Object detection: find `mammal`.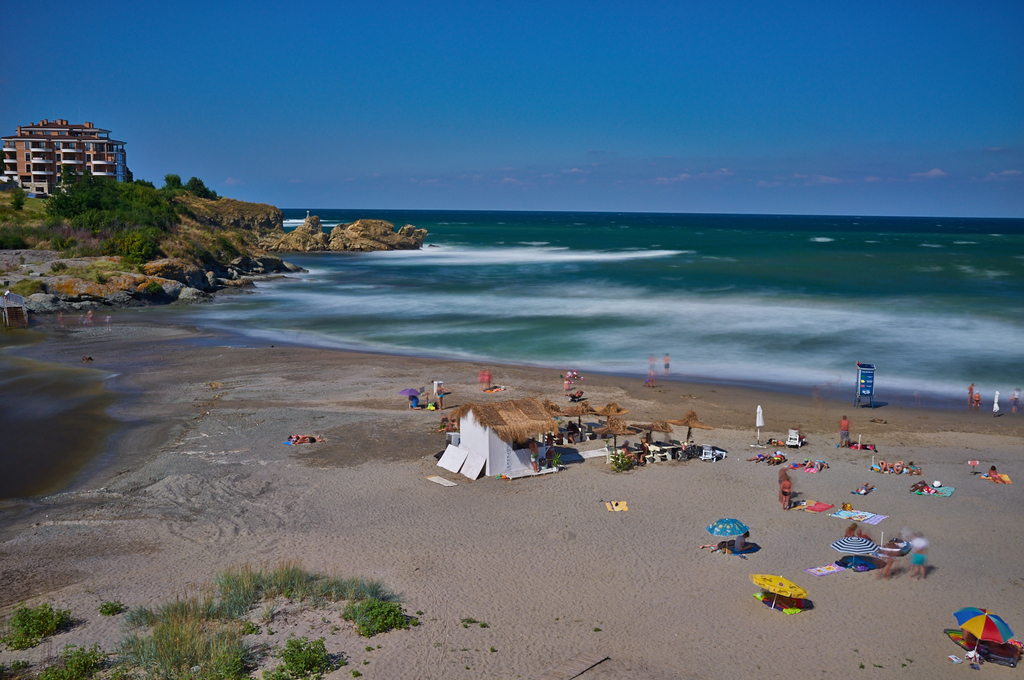
pyautogui.locateOnScreen(780, 478, 792, 508).
